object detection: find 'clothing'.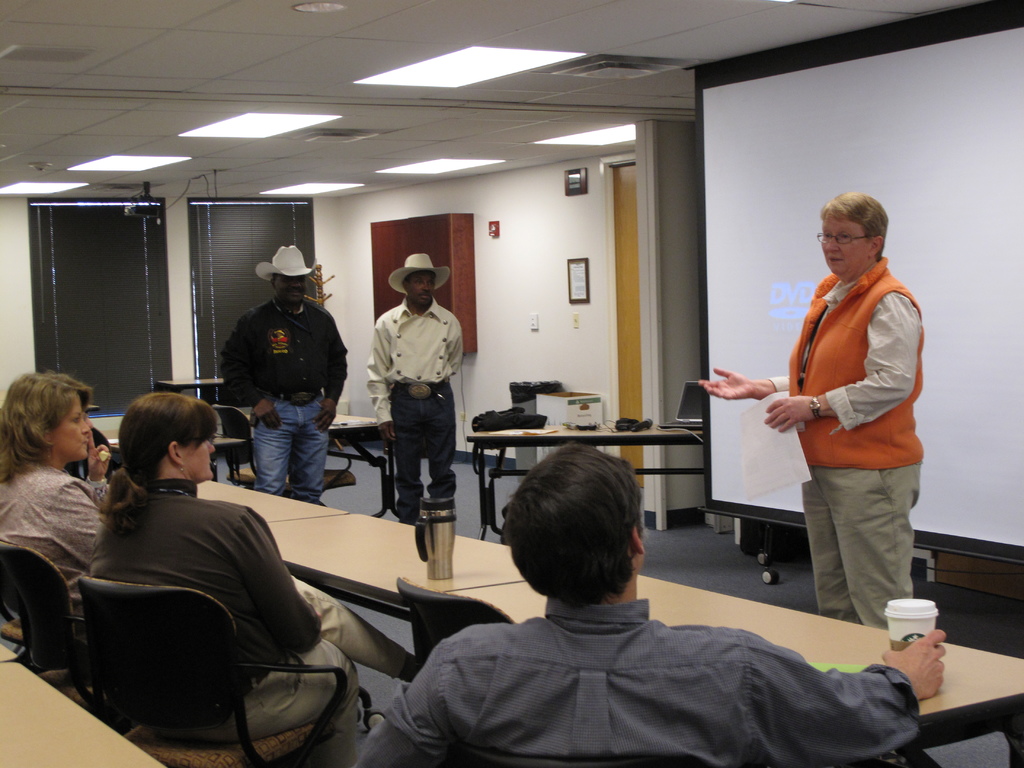
[left=214, top=294, right=353, bottom=509].
